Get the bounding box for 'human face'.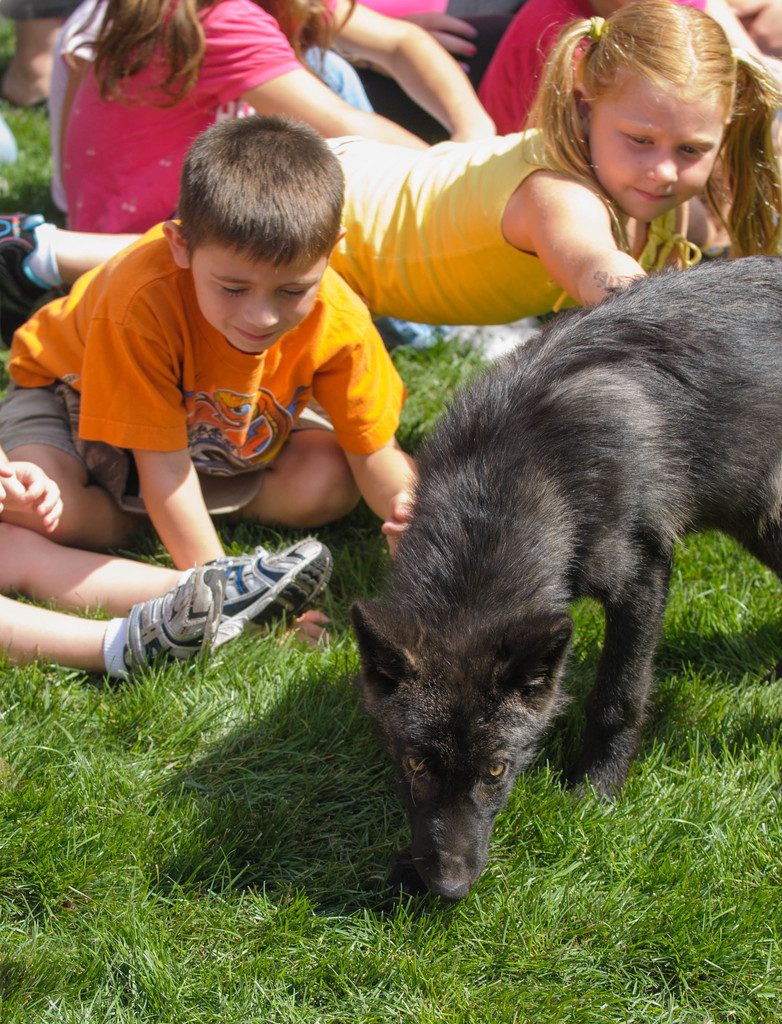
detection(191, 252, 326, 354).
